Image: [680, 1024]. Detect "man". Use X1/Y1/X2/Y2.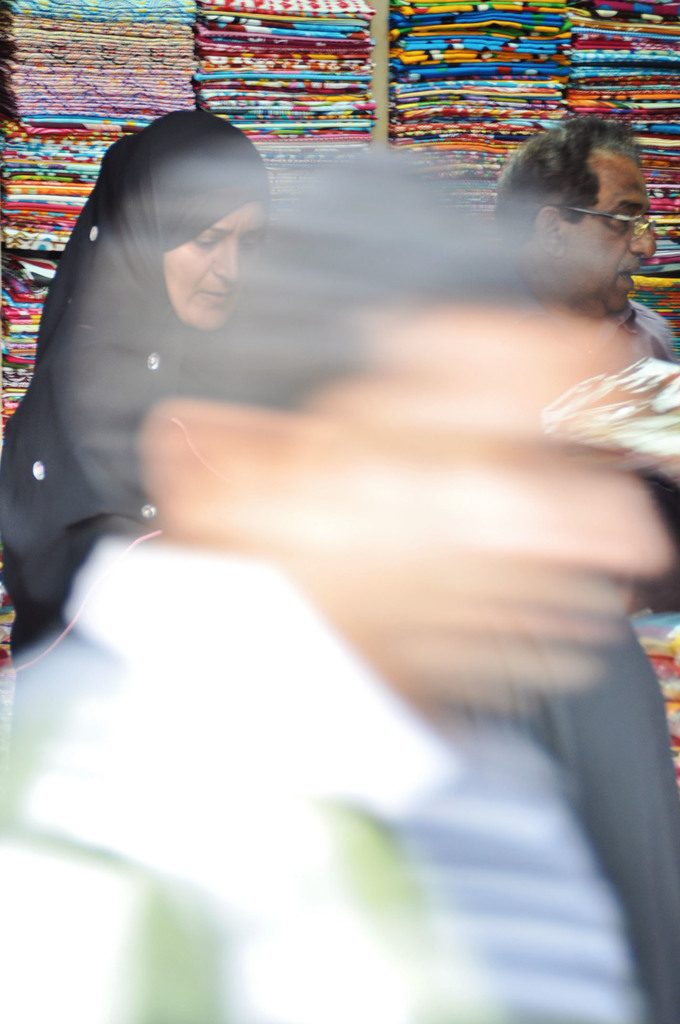
0/152/679/1023.
